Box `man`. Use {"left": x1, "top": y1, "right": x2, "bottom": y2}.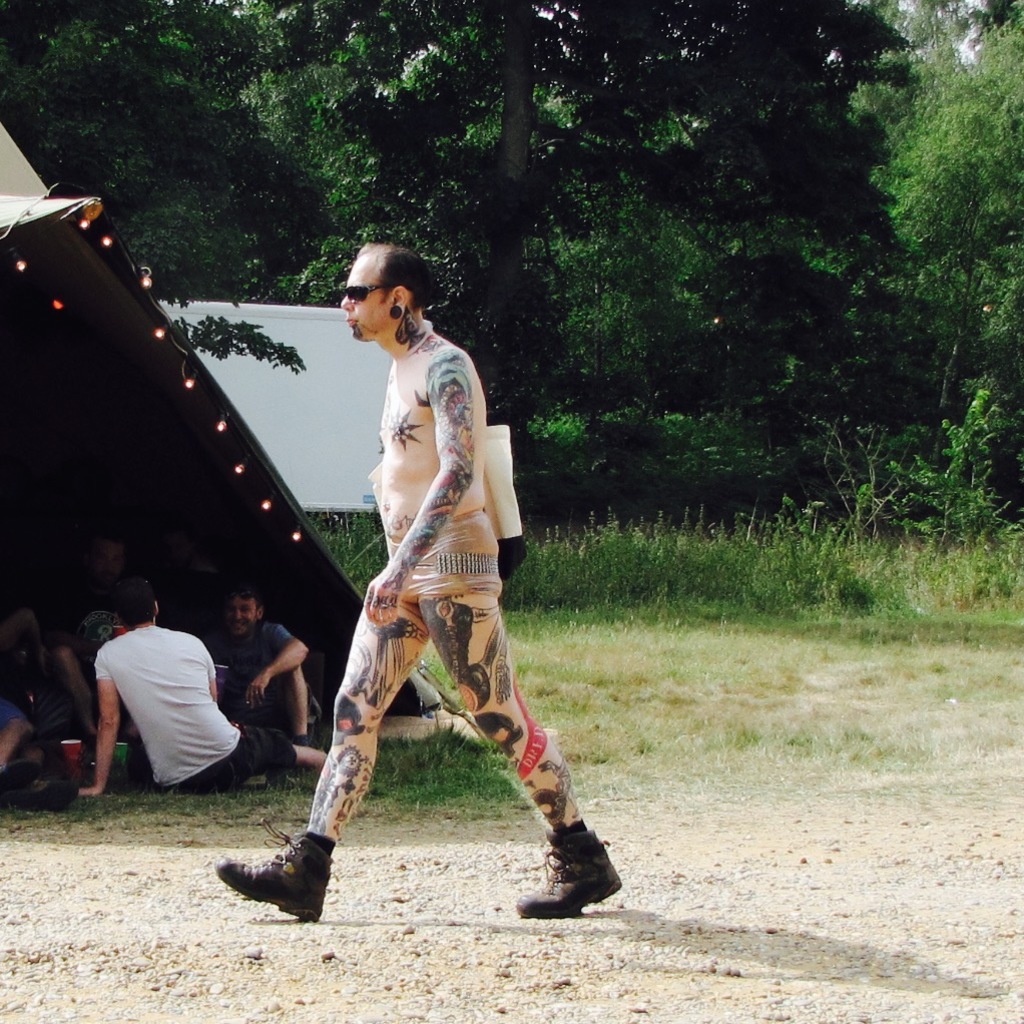
{"left": 209, "top": 586, "right": 322, "bottom": 750}.
